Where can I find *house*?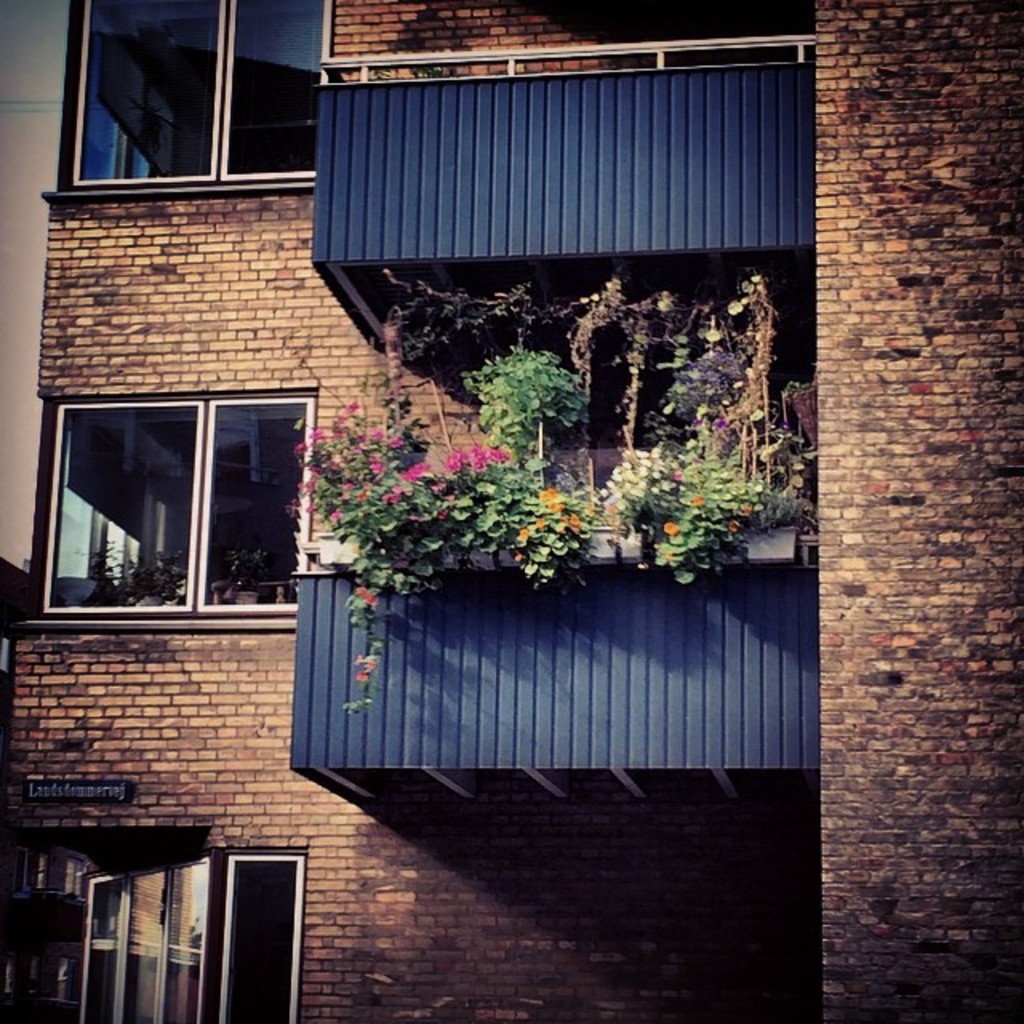
You can find it at {"x1": 819, "y1": 5, "x2": 1022, "y2": 1022}.
